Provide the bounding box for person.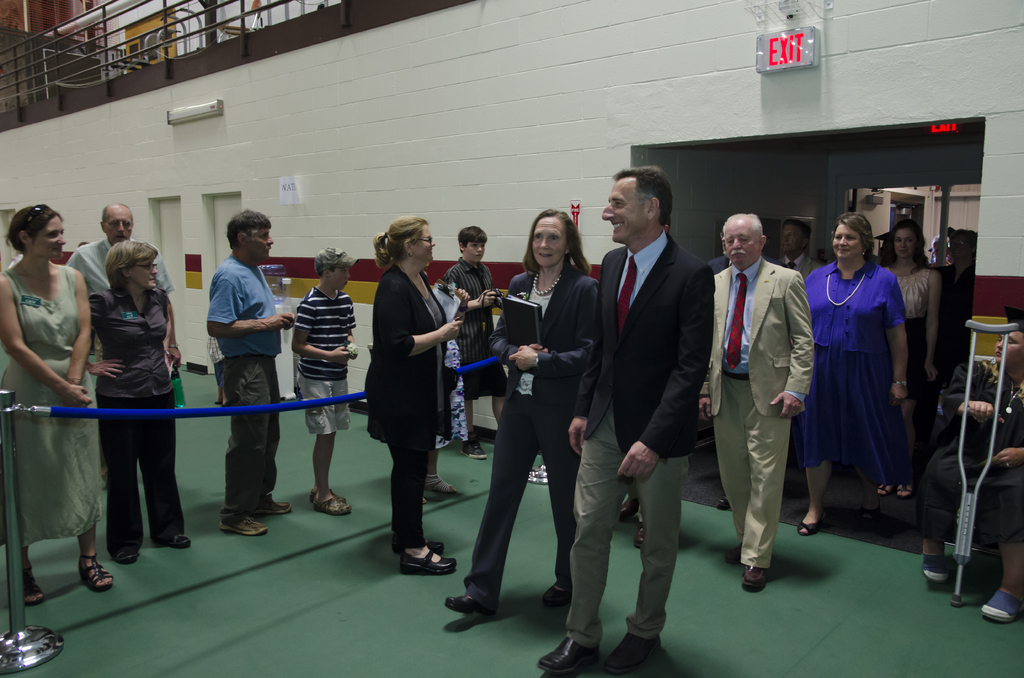
Rect(801, 209, 914, 541).
